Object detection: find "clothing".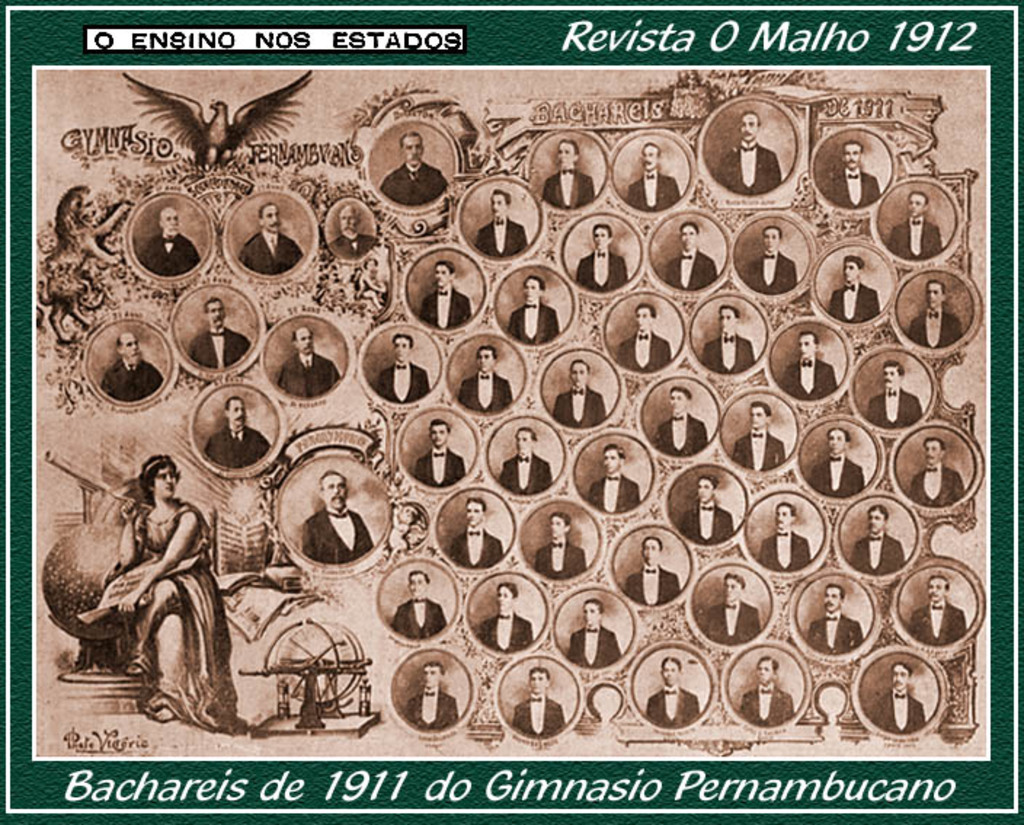
589, 476, 640, 514.
